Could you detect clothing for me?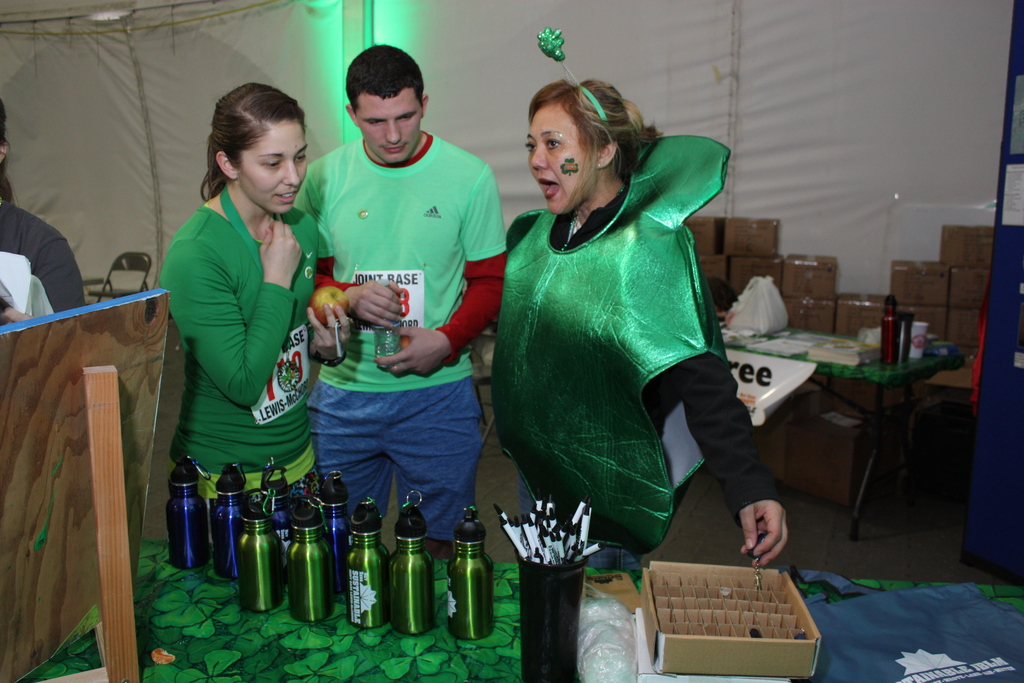
Detection result: bbox=[284, 128, 512, 569].
